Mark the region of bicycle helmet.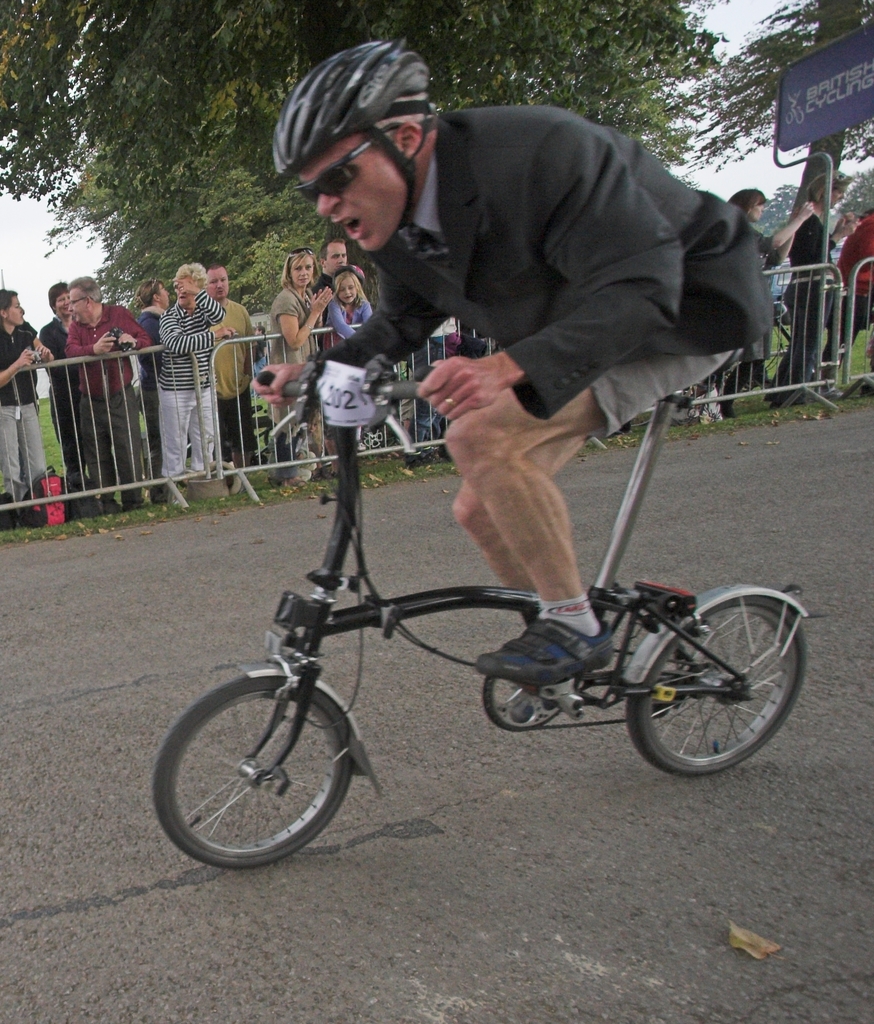
Region: bbox=(279, 29, 429, 230).
